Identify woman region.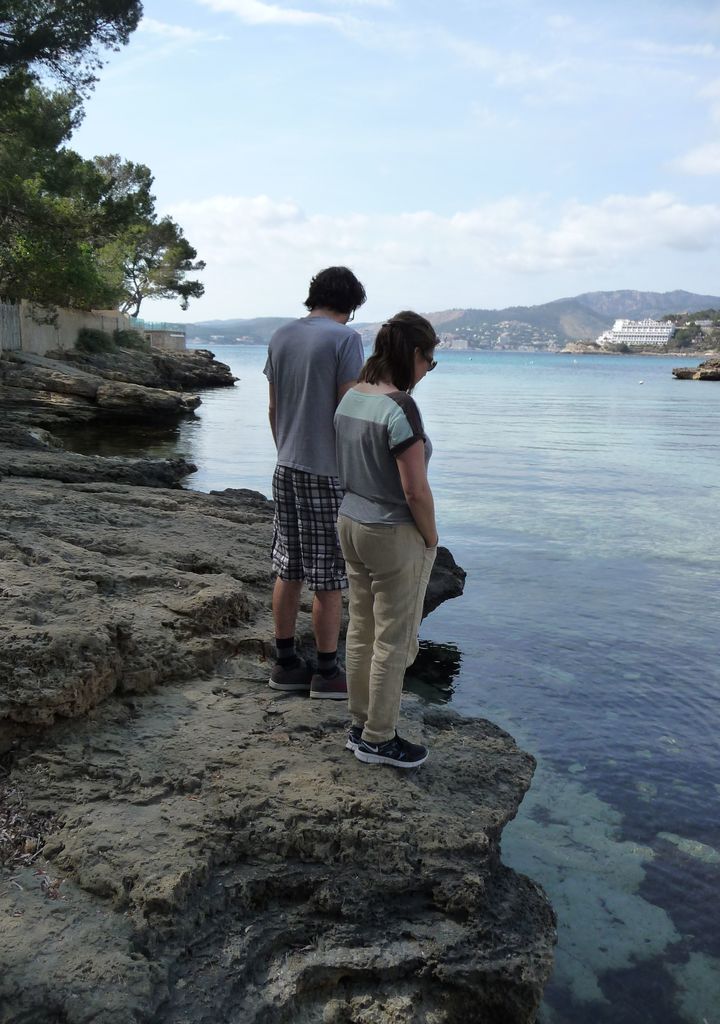
Region: bbox(323, 297, 461, 804).
